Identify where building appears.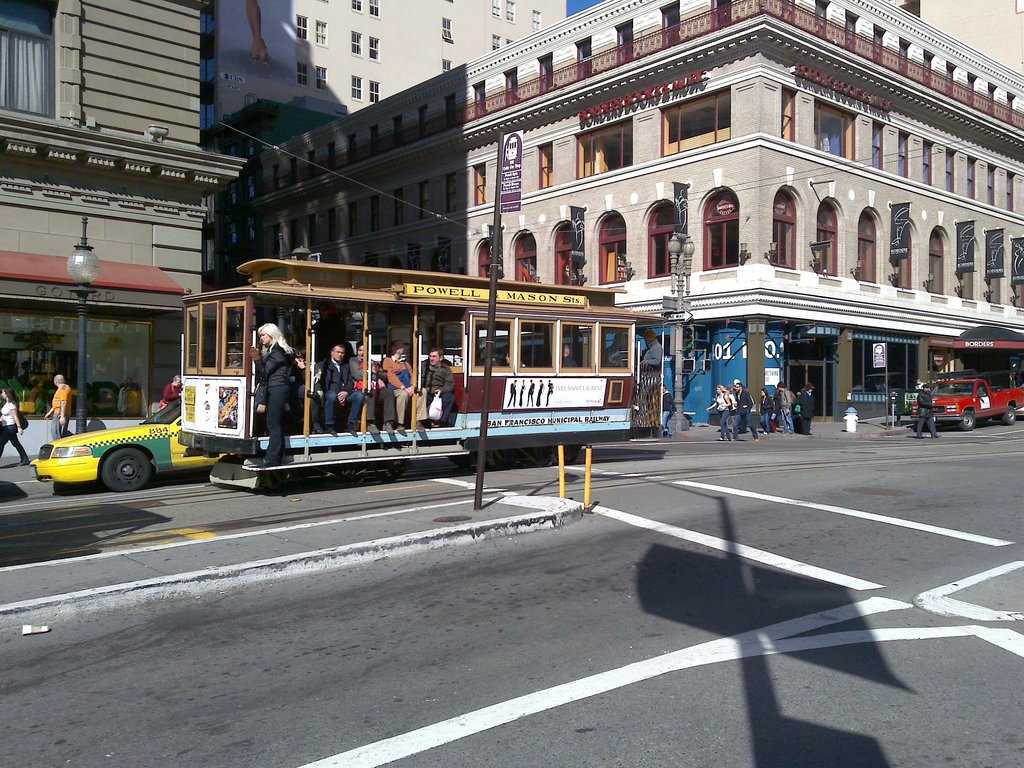
Appears at <region>890, 0, 1023, 72</region>.
